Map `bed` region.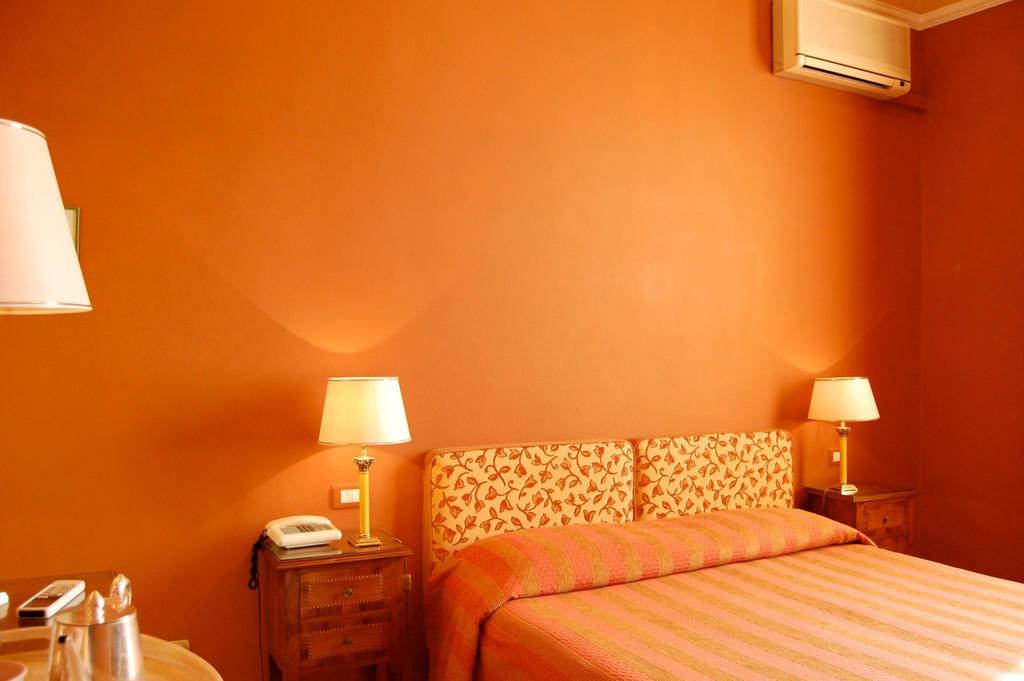
Mapped to (348, 422, 979, 672).
